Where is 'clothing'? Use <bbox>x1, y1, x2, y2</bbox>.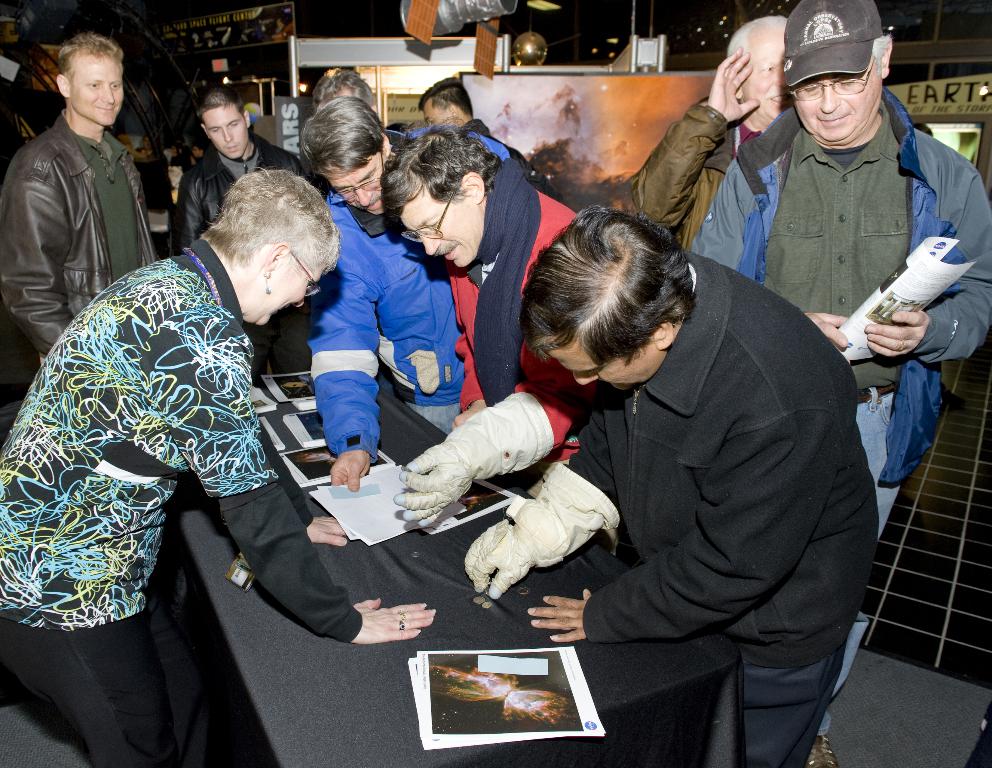
<bbox>616, 86, 988, 735</bbox>.
